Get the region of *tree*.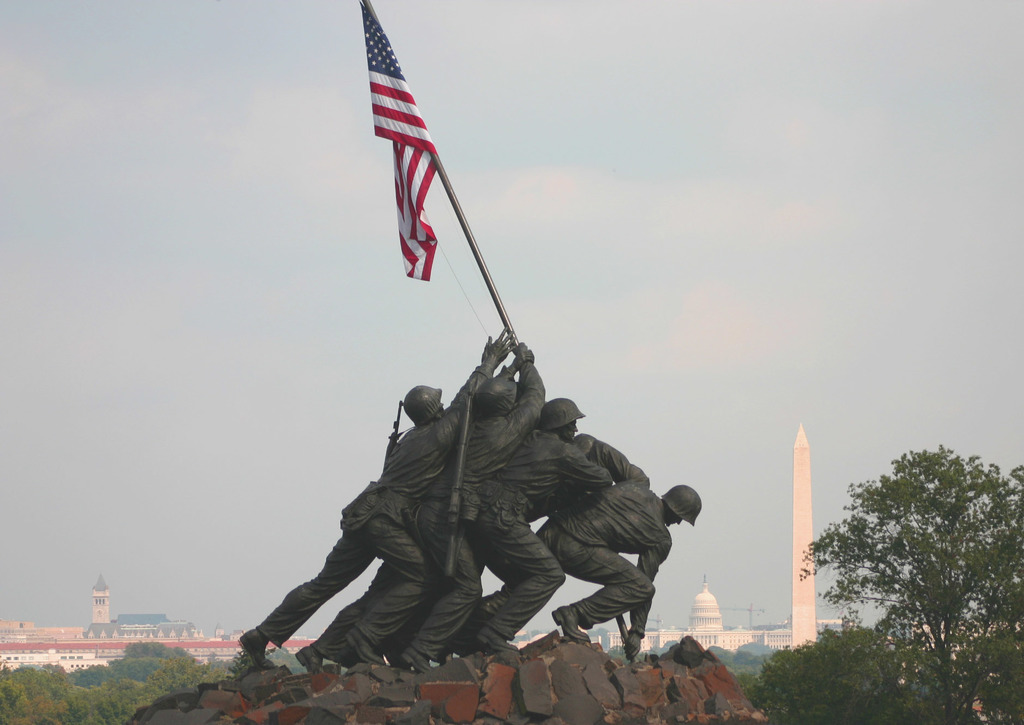
BBox(815, 433, 1023, 717).
